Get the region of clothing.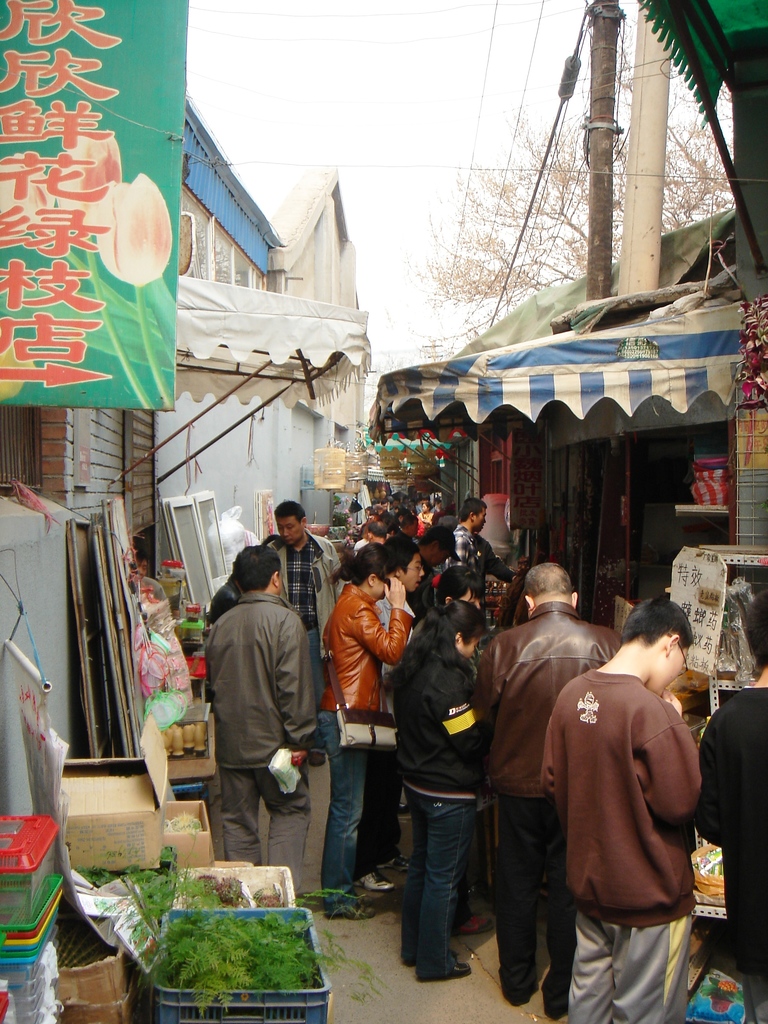
bbox(700, 685, 767, 1023).
